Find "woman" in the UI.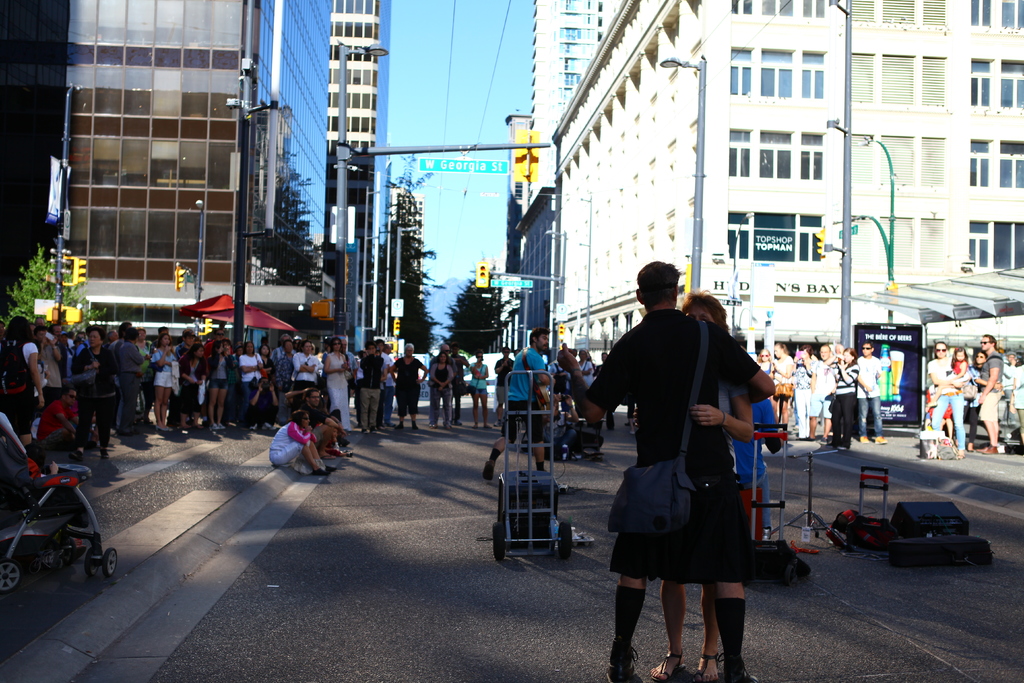
UI element at crop(206, 336, 236, 432).
